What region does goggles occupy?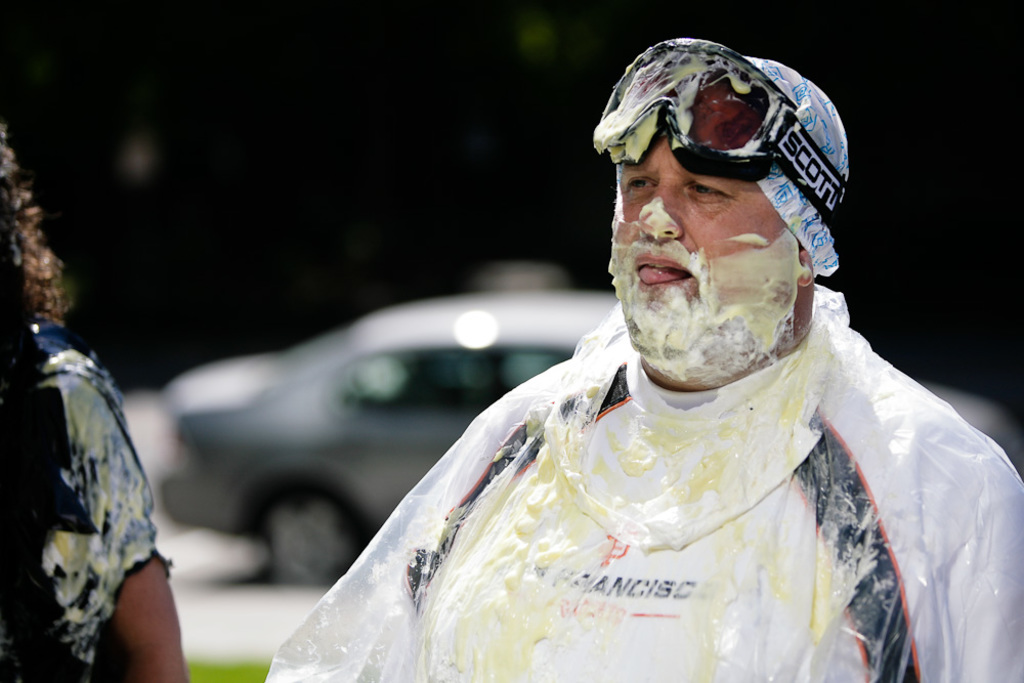
{"x1": 595, "y1": 33, "x2": 848, "y2": 219}.
